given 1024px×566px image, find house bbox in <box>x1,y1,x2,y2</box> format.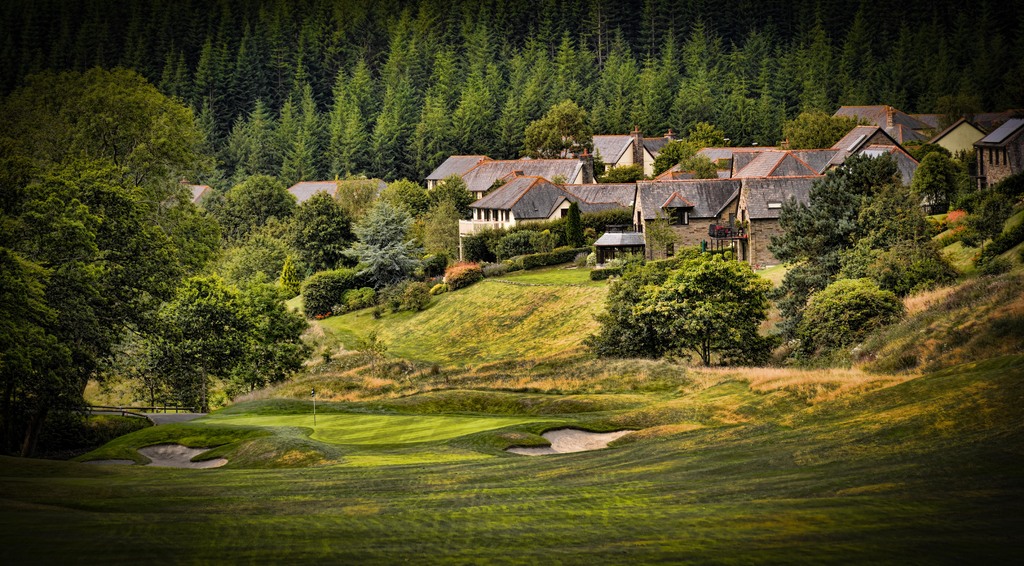
<box>470,153,595,191</box>.
